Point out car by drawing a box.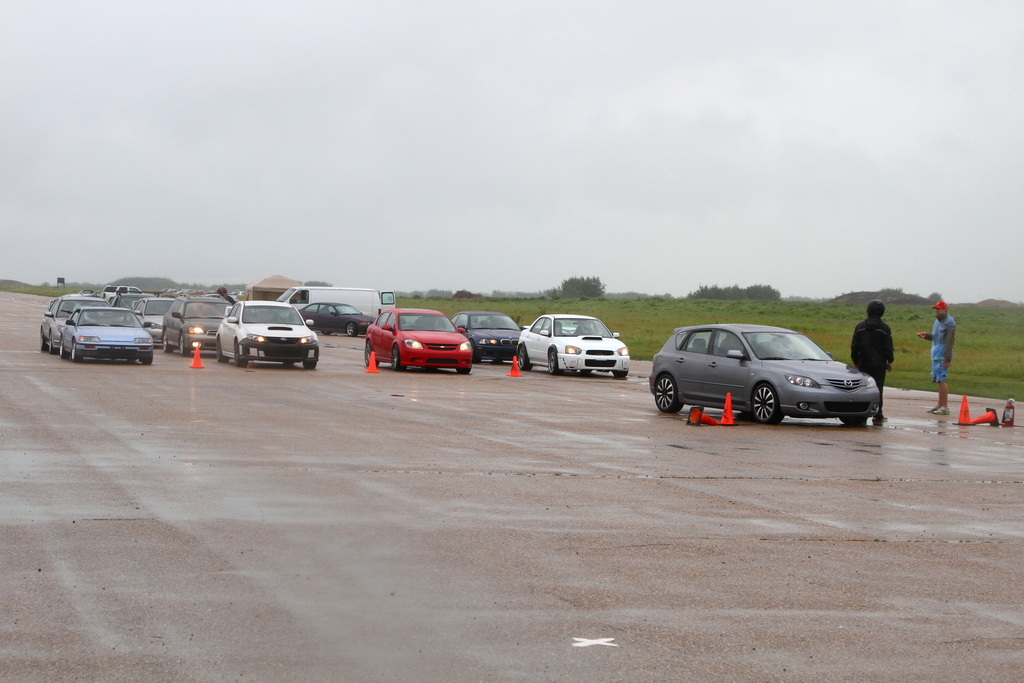
box(299, 300, 376, 333).
